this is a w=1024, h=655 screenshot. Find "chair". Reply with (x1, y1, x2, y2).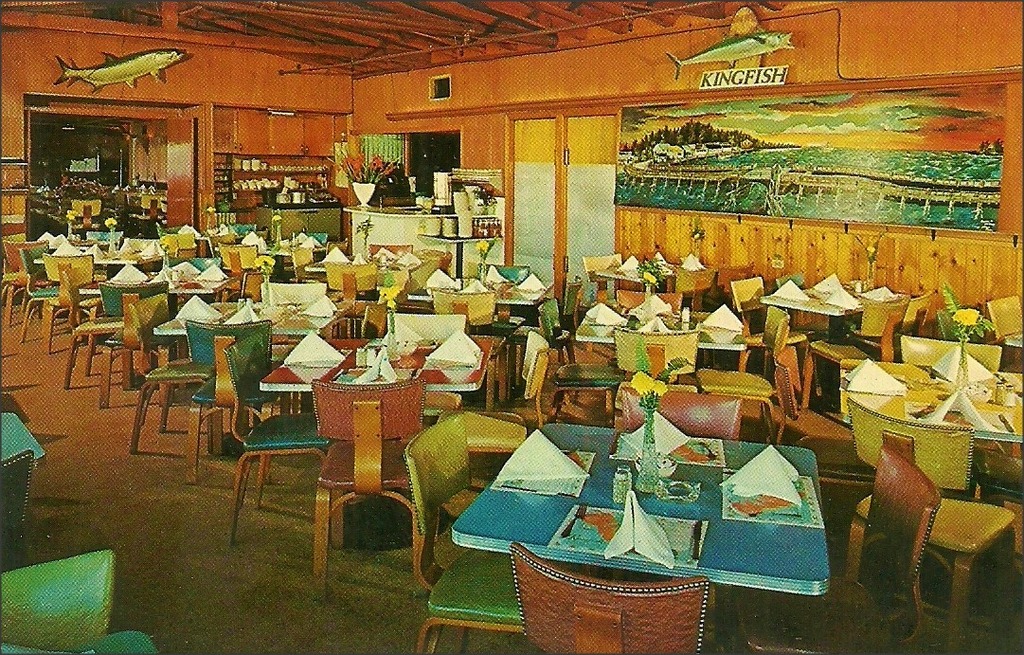
(896, 334, 997, 492).
